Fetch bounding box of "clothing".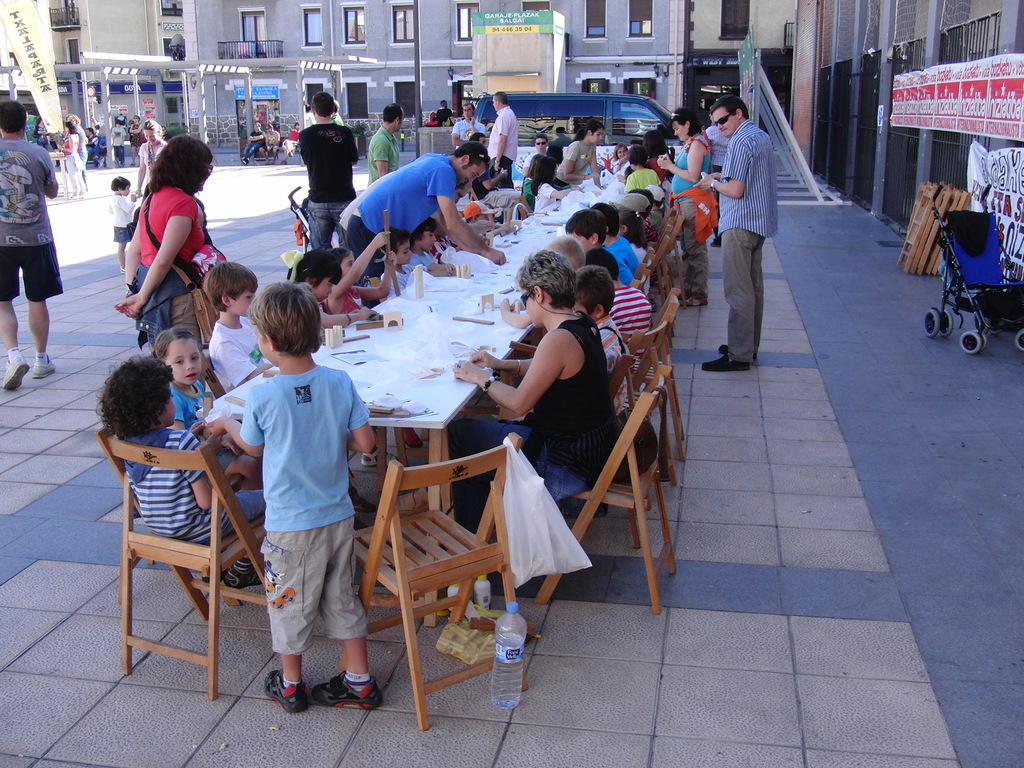
Bbox: bbox(625, 162, 657, 205).
